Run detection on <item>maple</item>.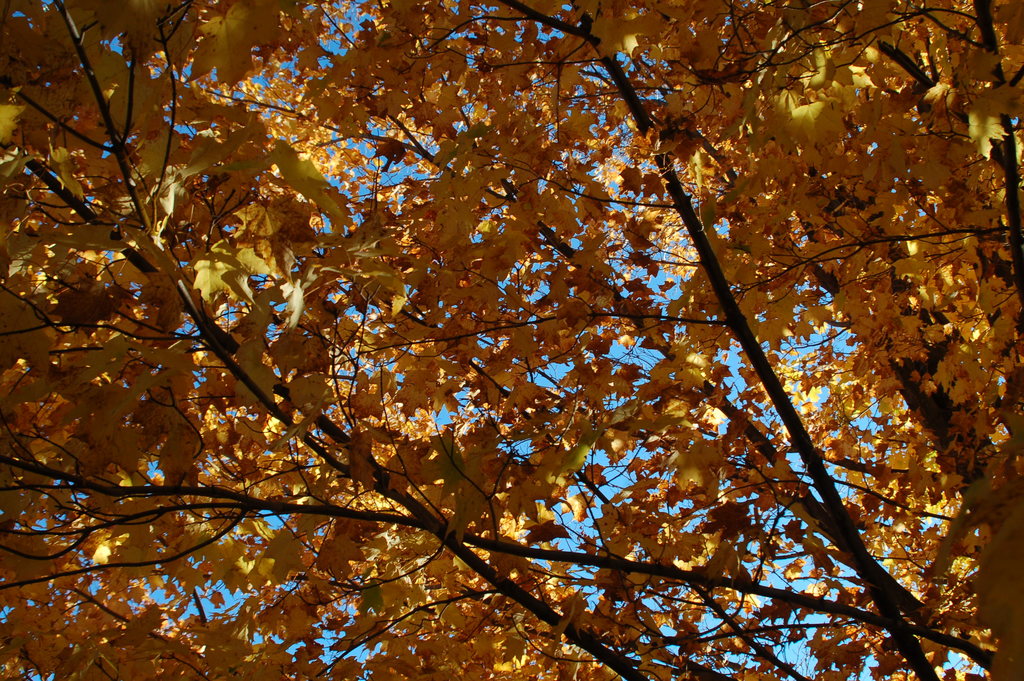
Result: detection(1, 11, 982, 680).
